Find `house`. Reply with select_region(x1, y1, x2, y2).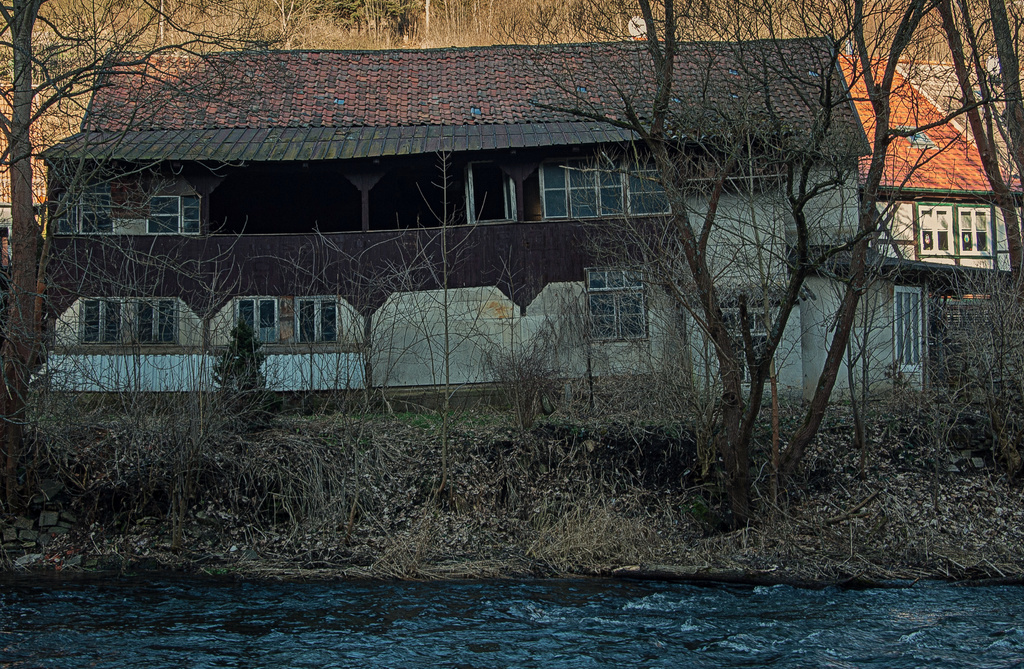
select_region(90, 38, 916, 497).
